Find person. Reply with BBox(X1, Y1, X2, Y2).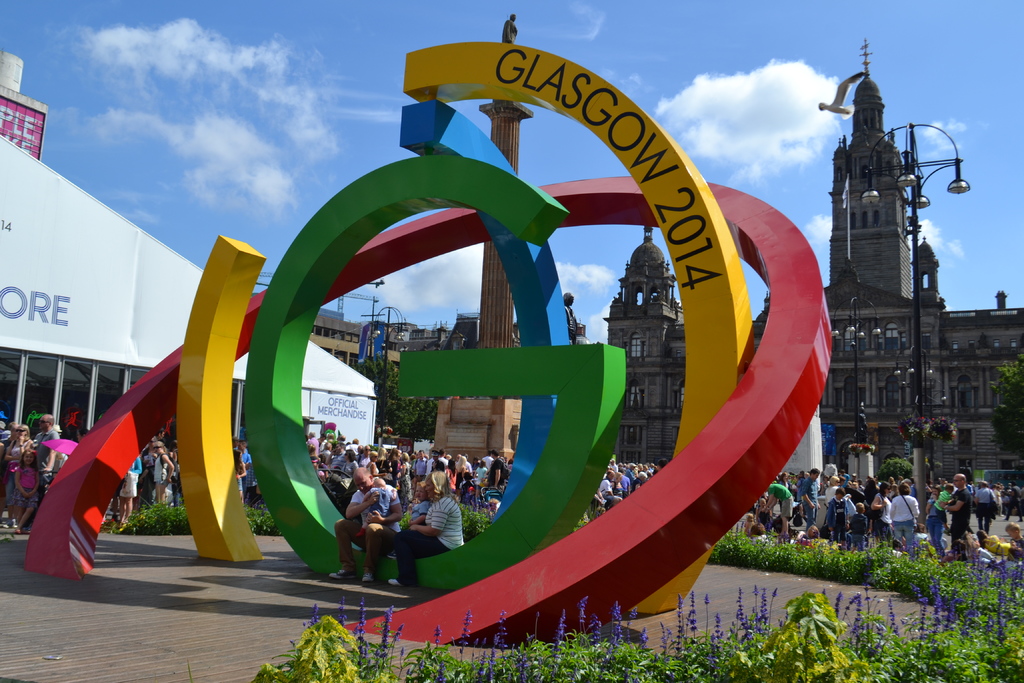
BBox(963, 477, 1000, 537).
